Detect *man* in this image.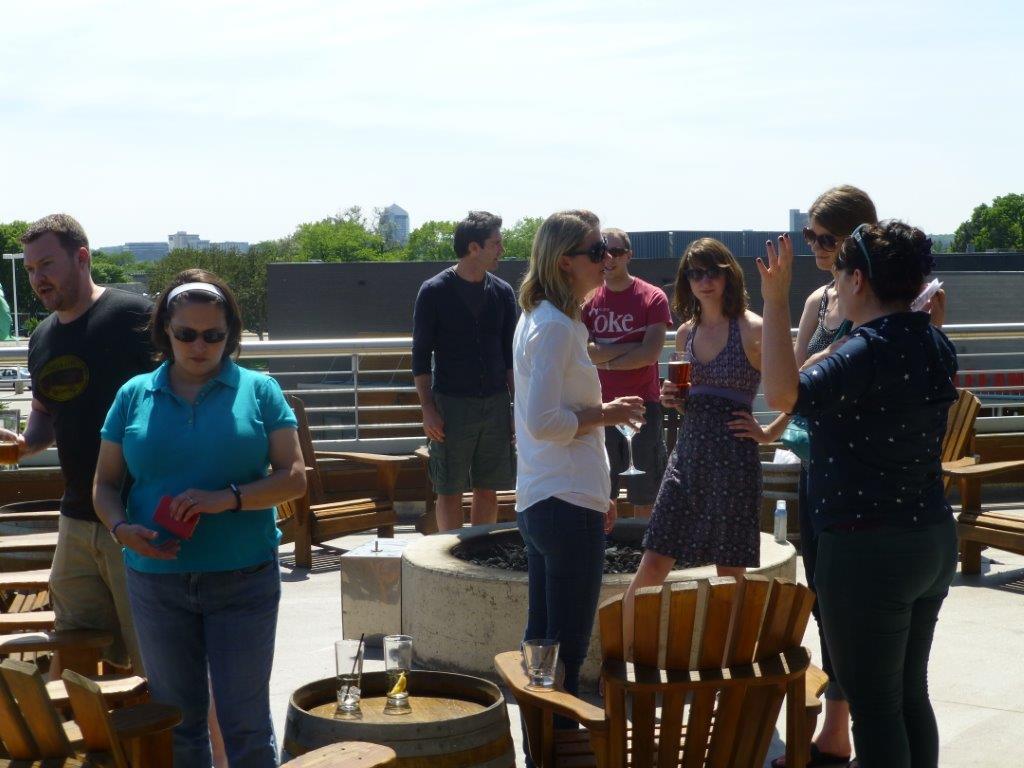
Detection: {"left": 0, "top": 212, "right": 146, "bottom": 766}.
